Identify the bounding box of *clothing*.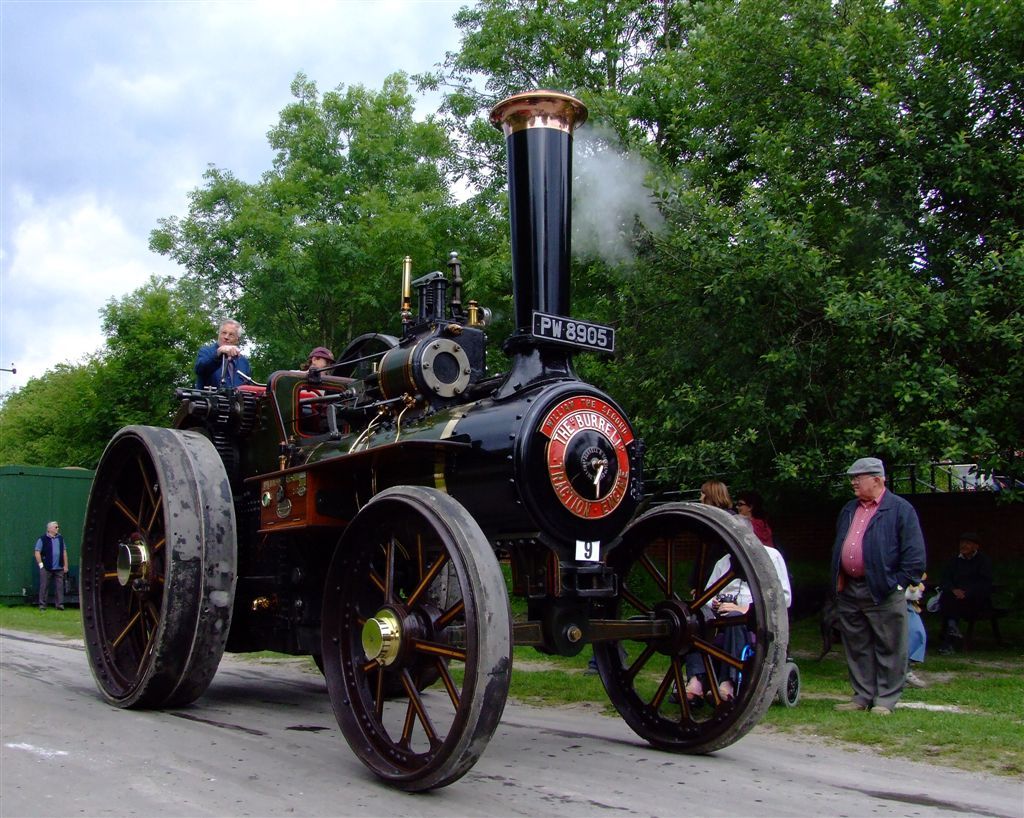
679:543:793:676.
